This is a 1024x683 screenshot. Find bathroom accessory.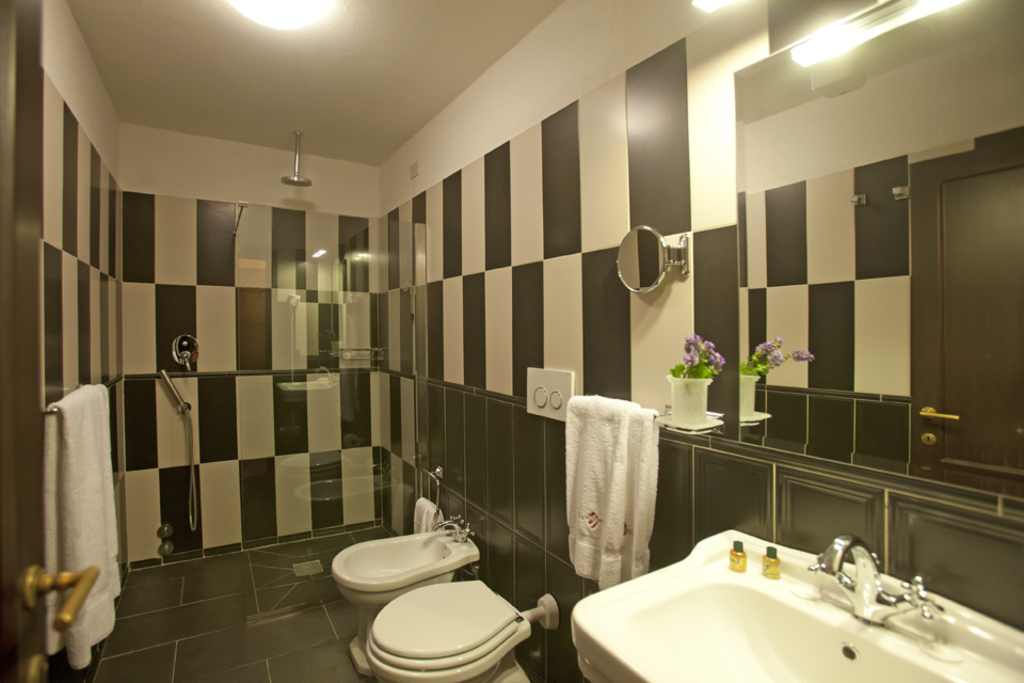
Bounding box: {"left": 432, "top": 513, "right": 477, "bottom": 544}.
